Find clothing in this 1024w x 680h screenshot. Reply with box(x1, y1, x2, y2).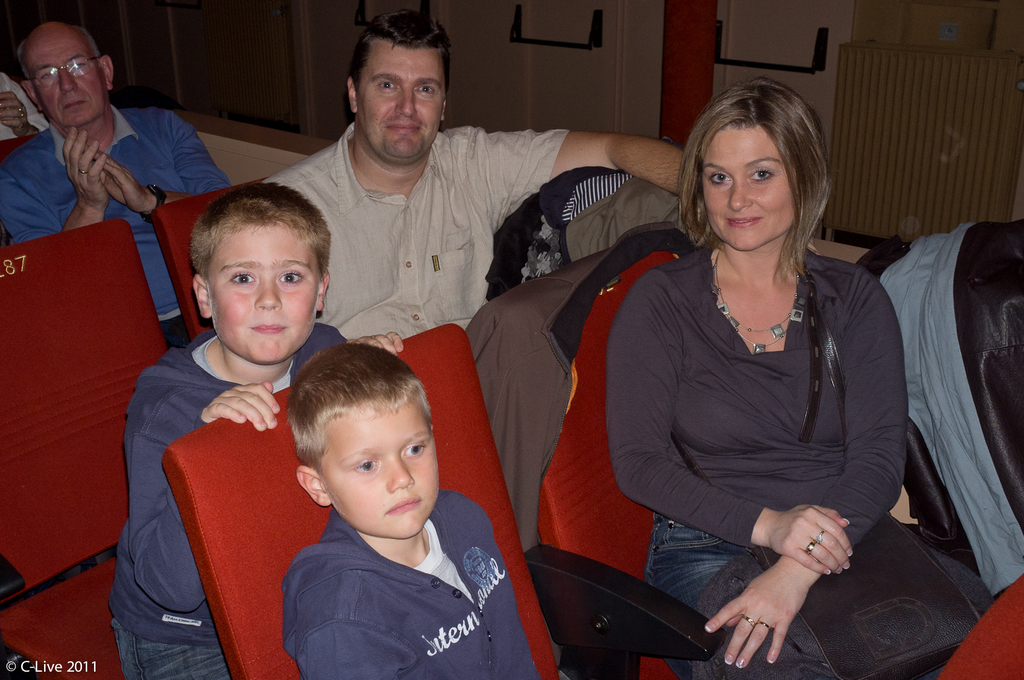
box(0, 104, 232, 344).
